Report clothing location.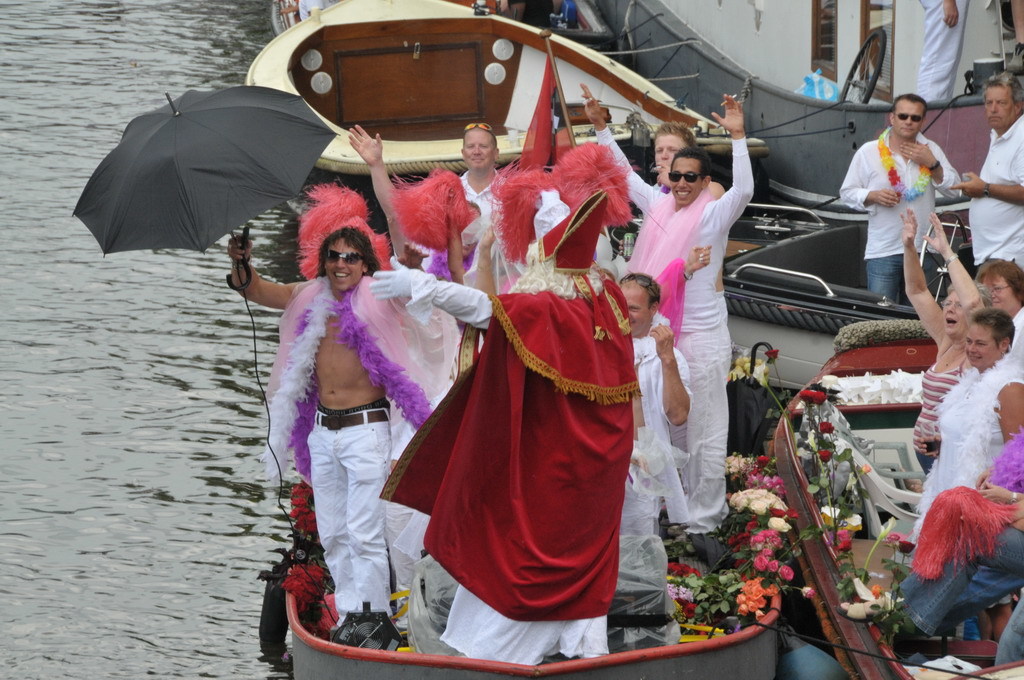
Report: 1004, 296, 1023, 380.
